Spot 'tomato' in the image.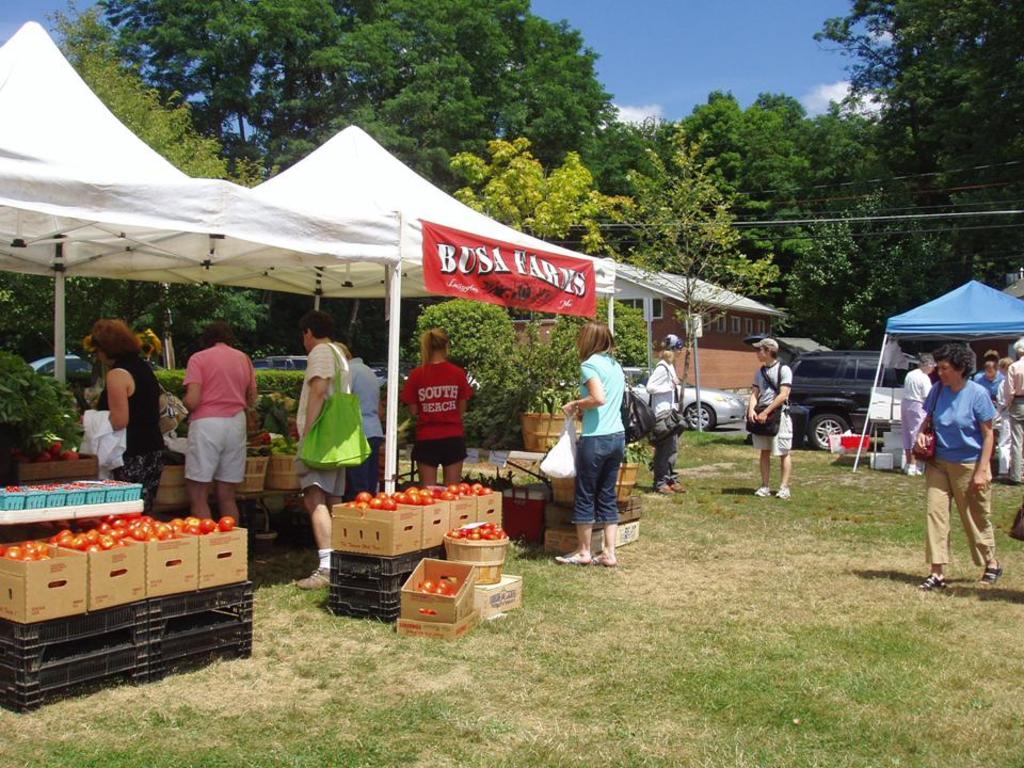
'tomato' found at 220, 515, 233, 530.
